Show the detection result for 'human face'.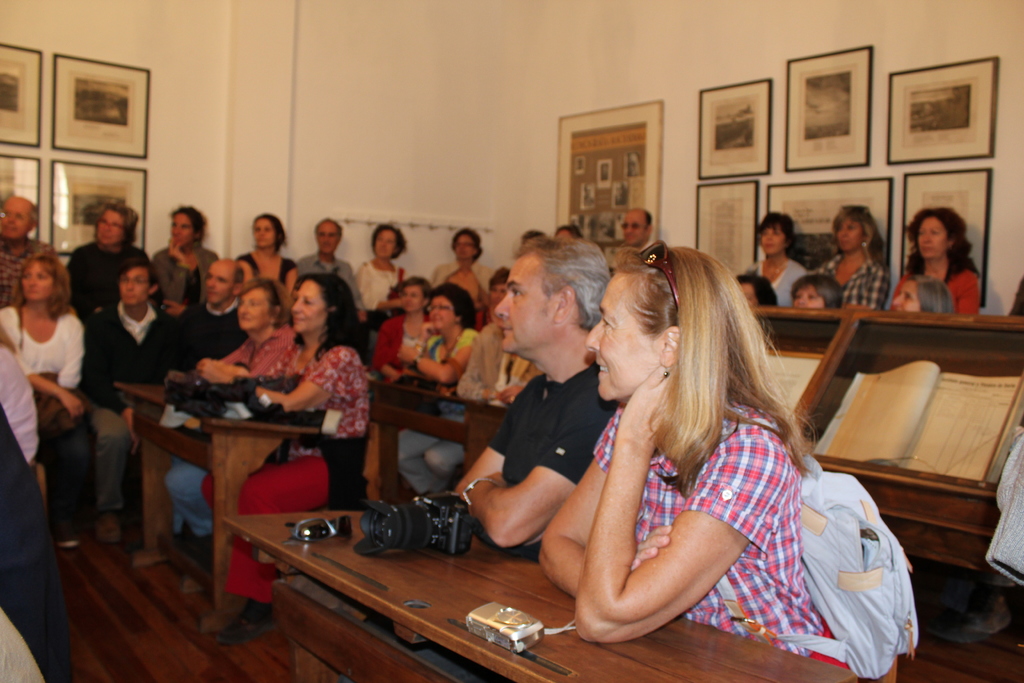
744/286/755/305.
